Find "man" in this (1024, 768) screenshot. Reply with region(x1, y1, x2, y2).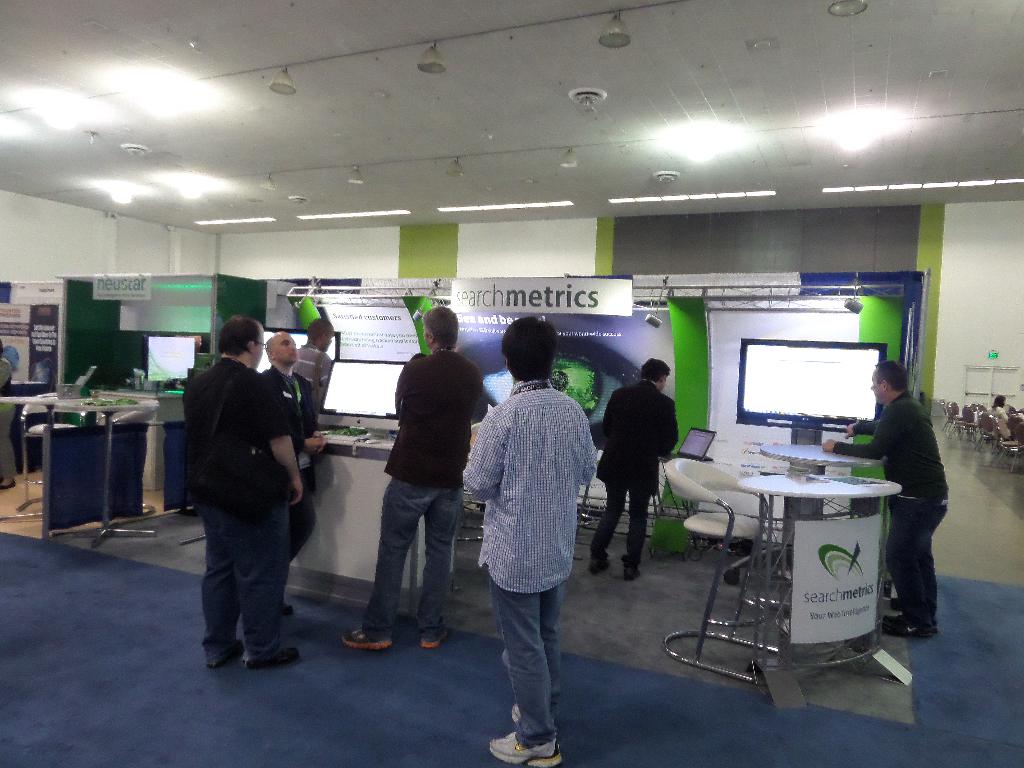
region(461, 318, 597, 767).
